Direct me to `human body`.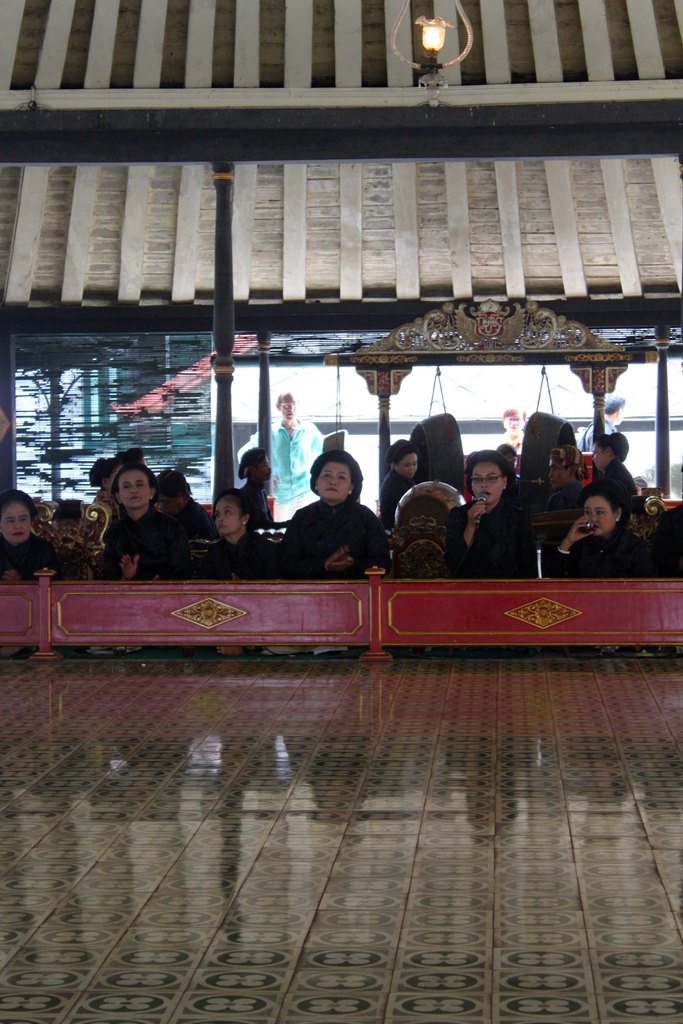
Direction: [left=446, top=478, right=547, bottom=567].
